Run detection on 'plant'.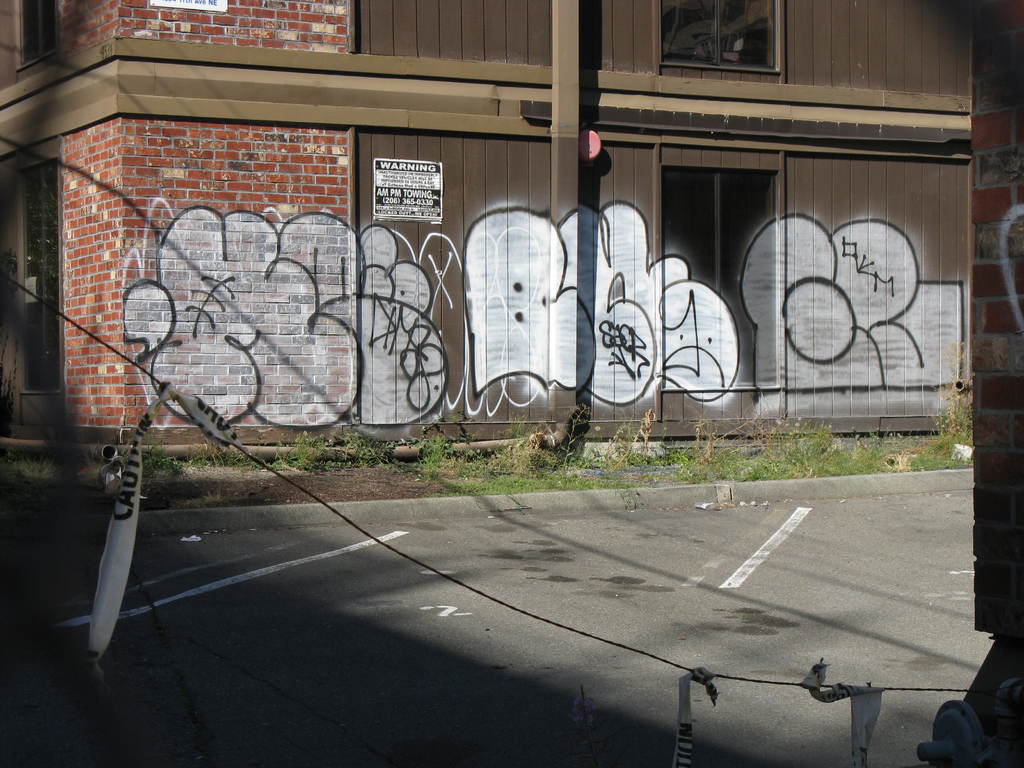
Result: select_region(413, 431, 442, 477).
